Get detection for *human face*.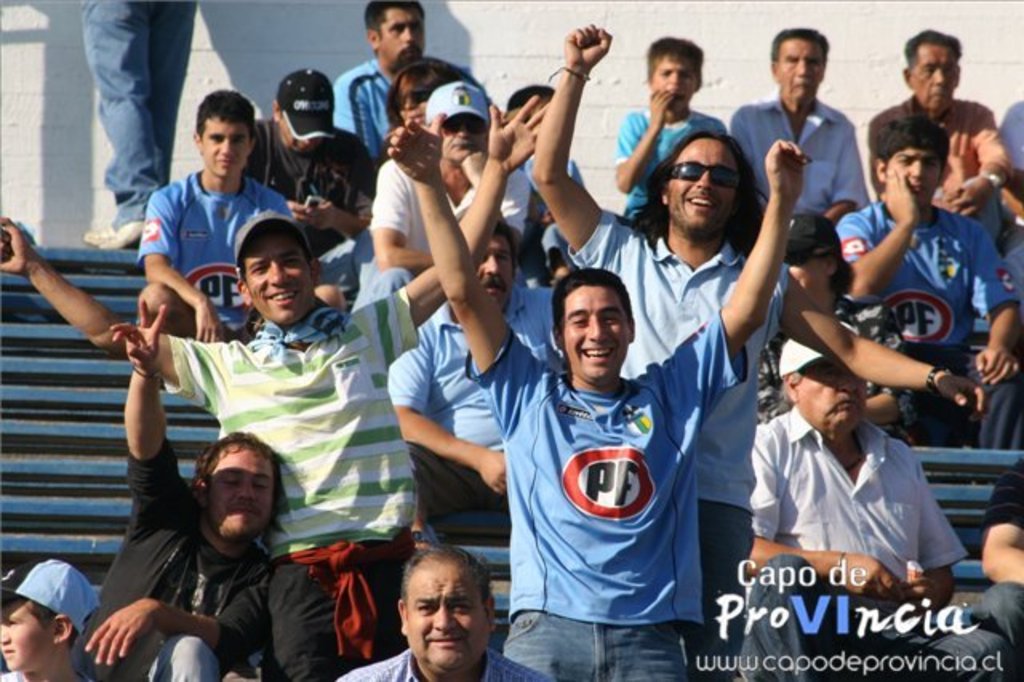
Detection: {"x1": 656, "y1": 61, "x2": 694, "y2": 109}.
